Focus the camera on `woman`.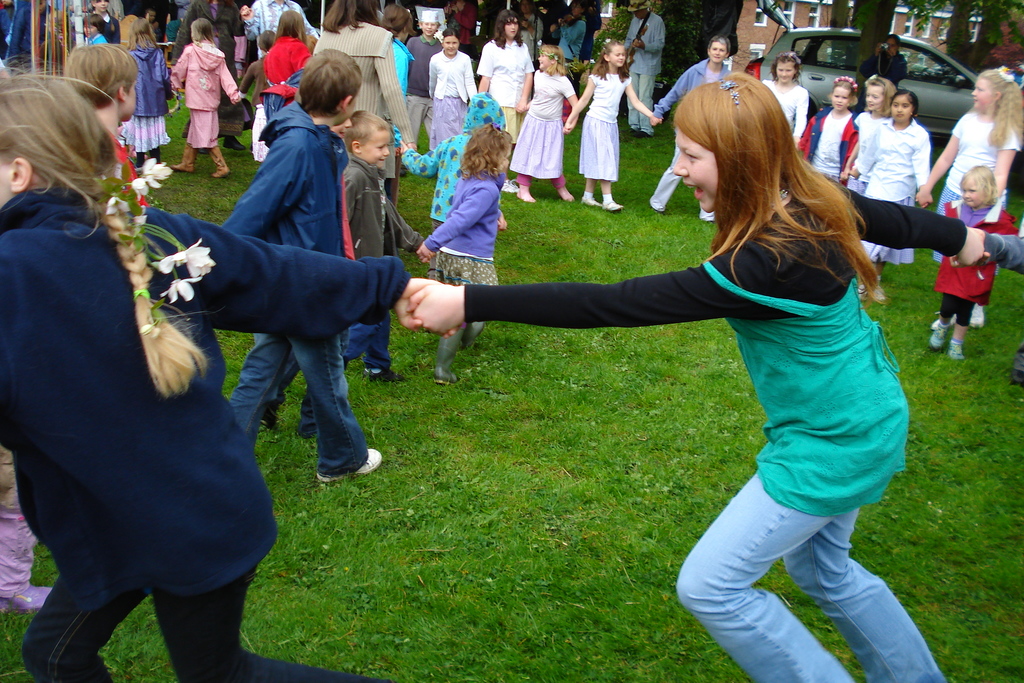
Focus region: Rect(419, 69, 931, 643).
